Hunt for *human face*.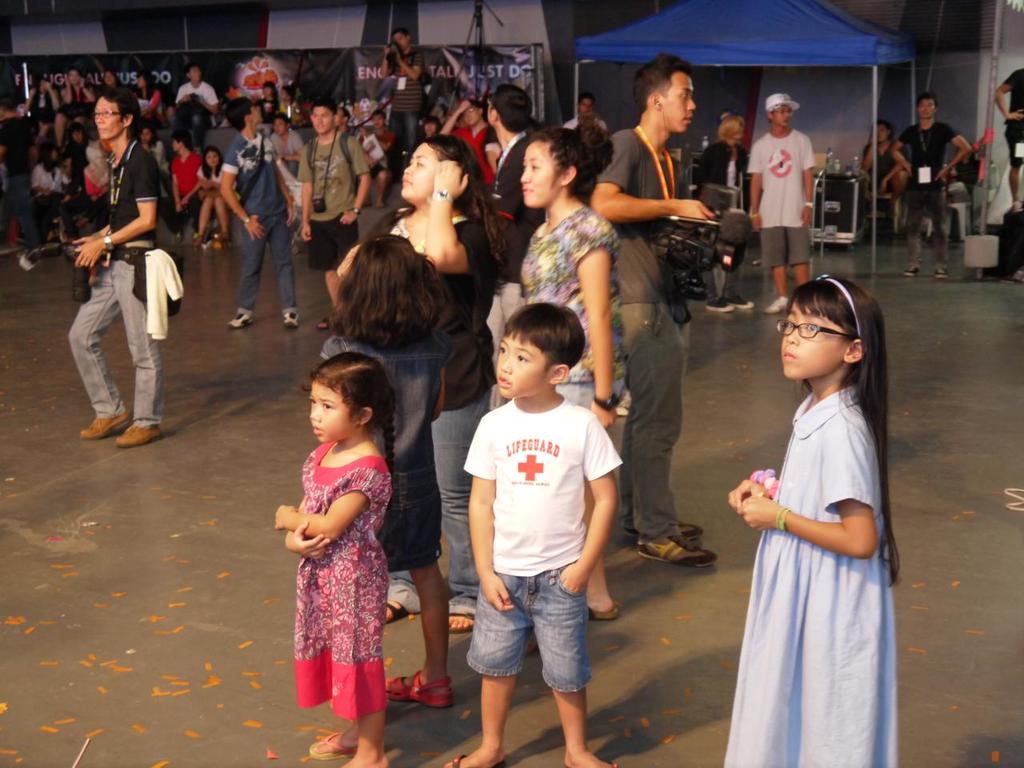
Hunted down at x1=138, y1=78, x2=144, y2=90.
